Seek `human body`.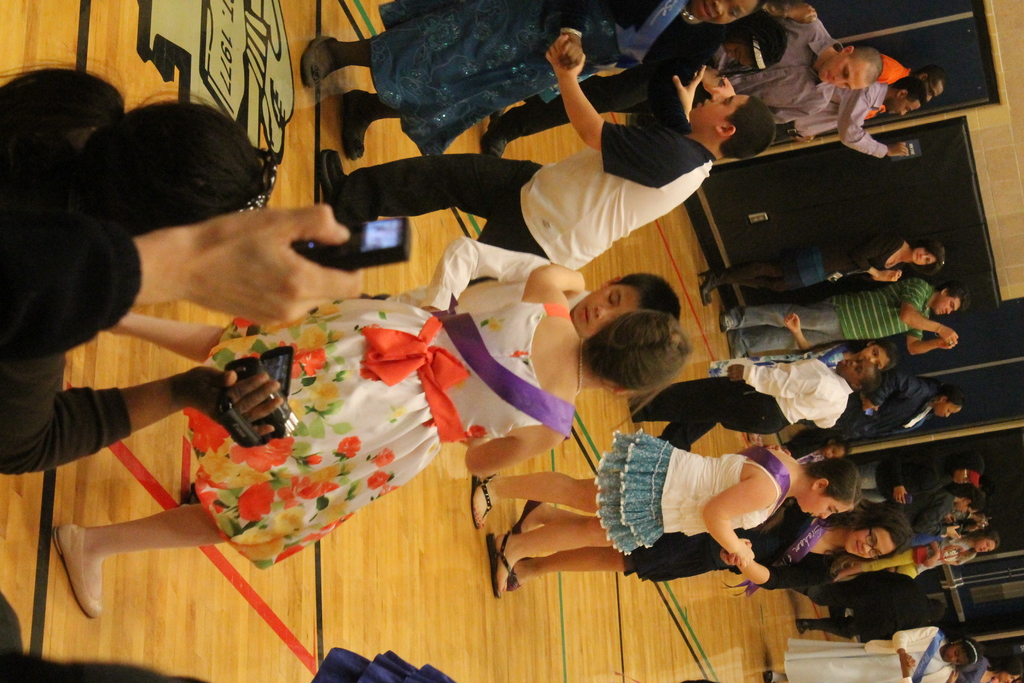
region(52, 323, 686, 614).
